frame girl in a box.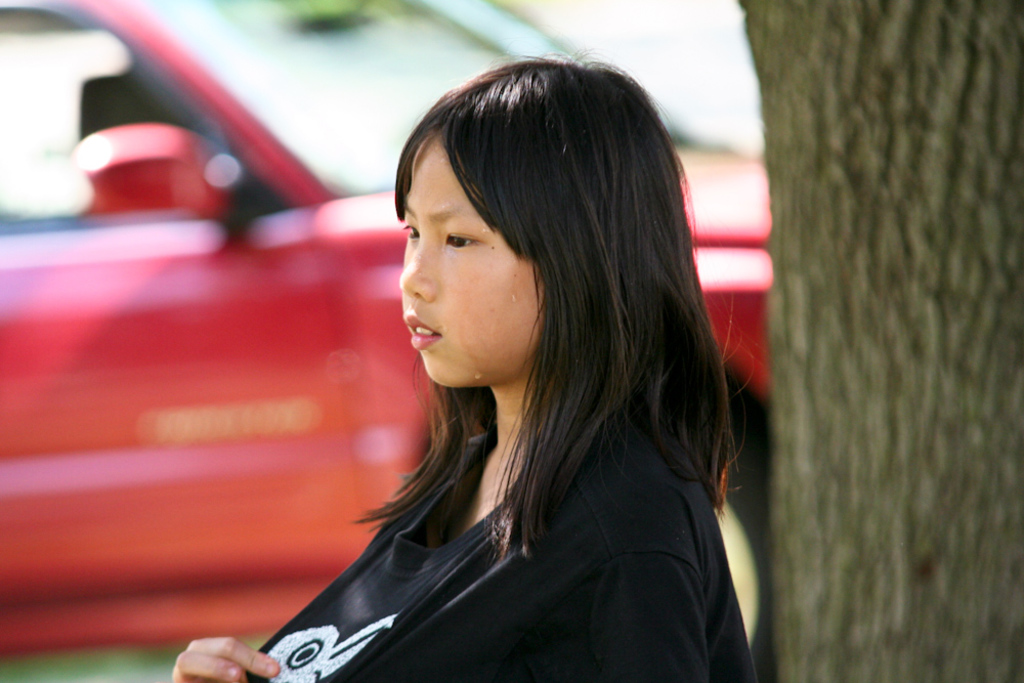
BBox(172, 50, 758, 682).
